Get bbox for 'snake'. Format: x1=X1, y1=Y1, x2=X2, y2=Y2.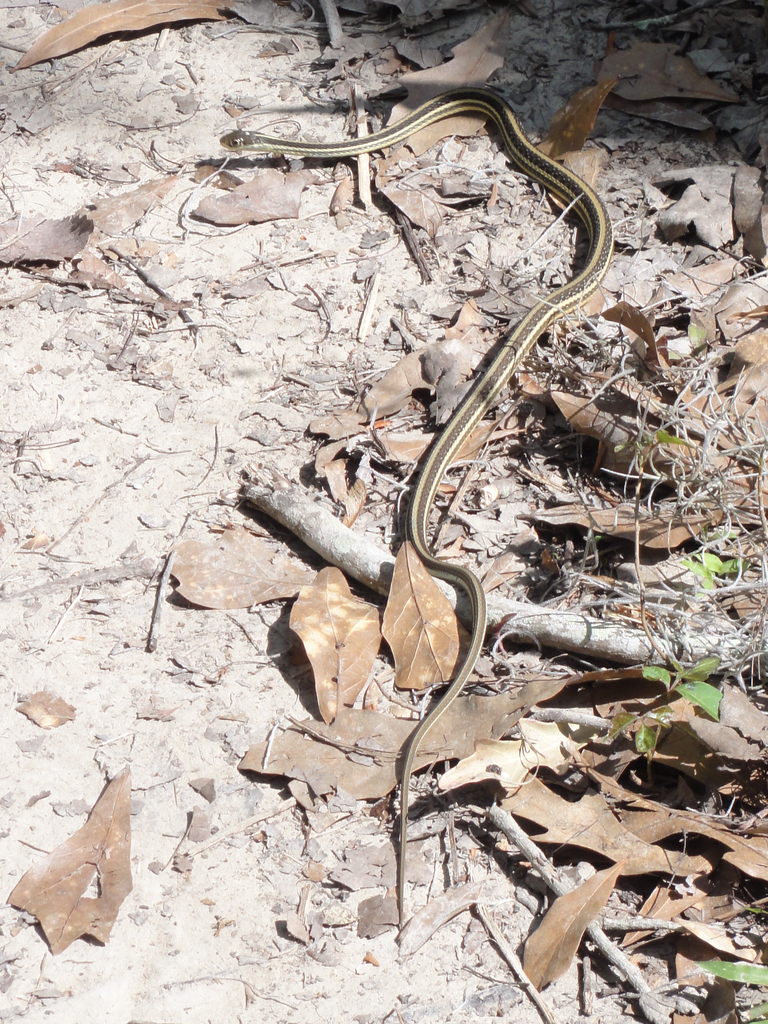
x1=218, y1=84, x2=614, y2=952.
